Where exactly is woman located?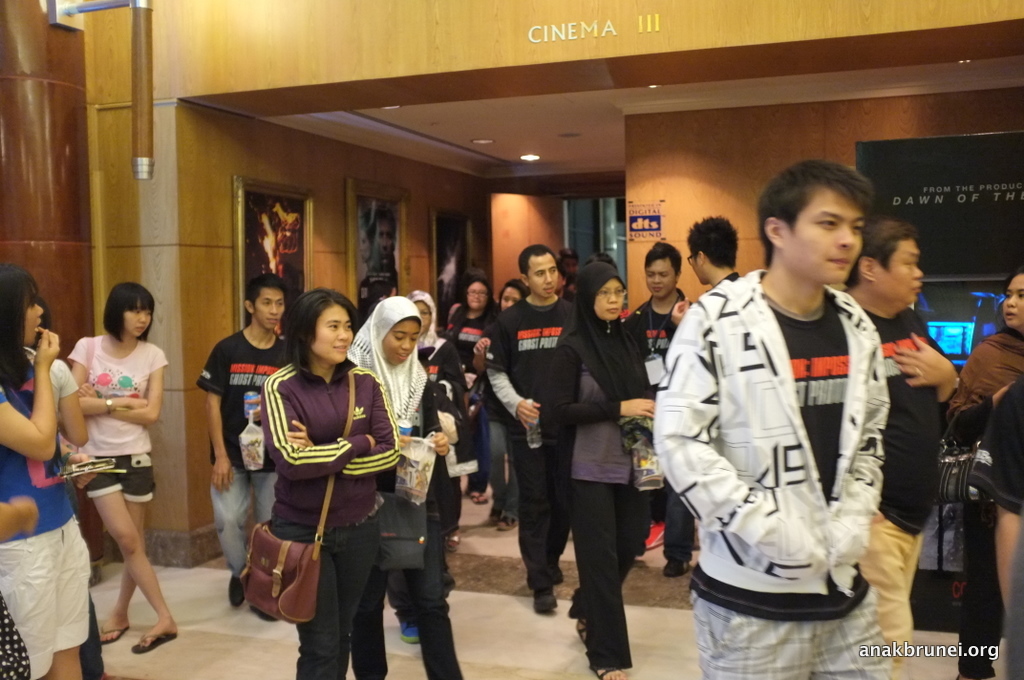
Its bounding box is (left=936, top=262, right=1023, bottom=679).
